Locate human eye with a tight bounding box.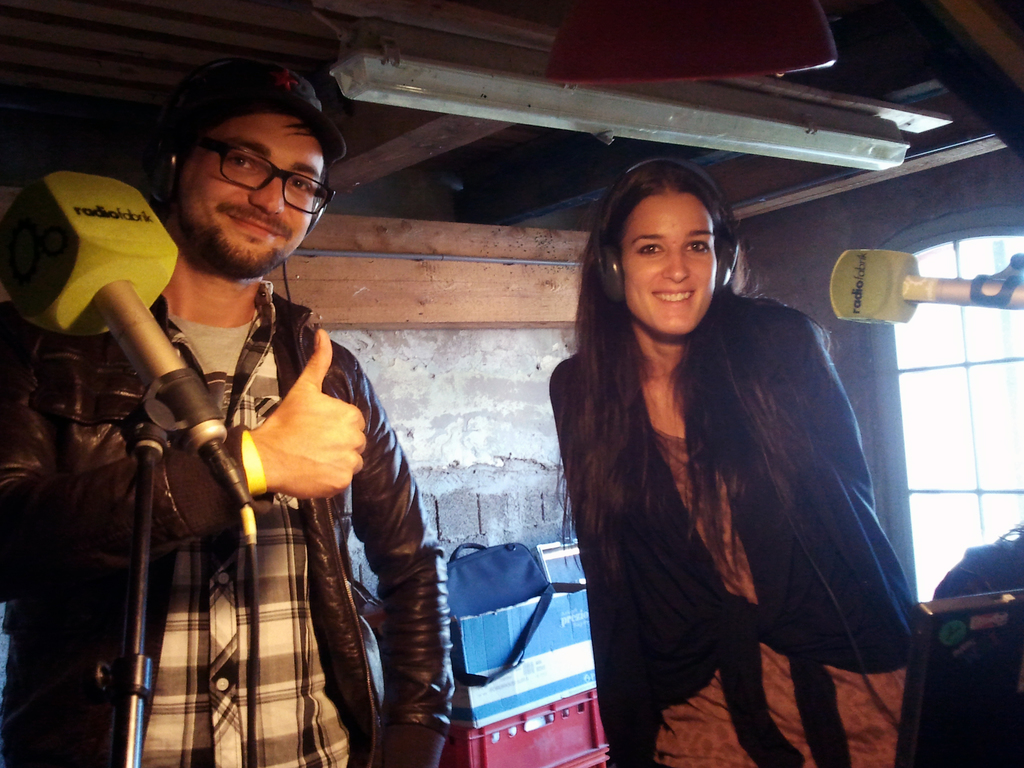
bbox=[685, 238, 713, 253].
